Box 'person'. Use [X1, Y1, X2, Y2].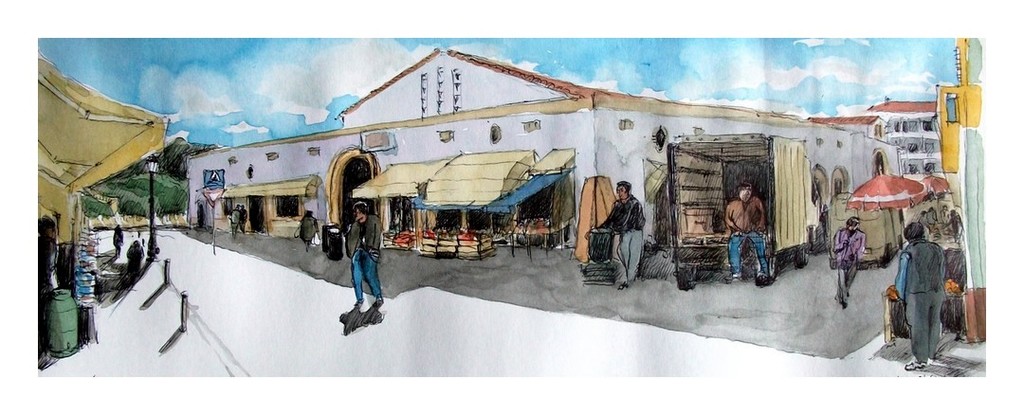
[833, 215, 867, 306].
